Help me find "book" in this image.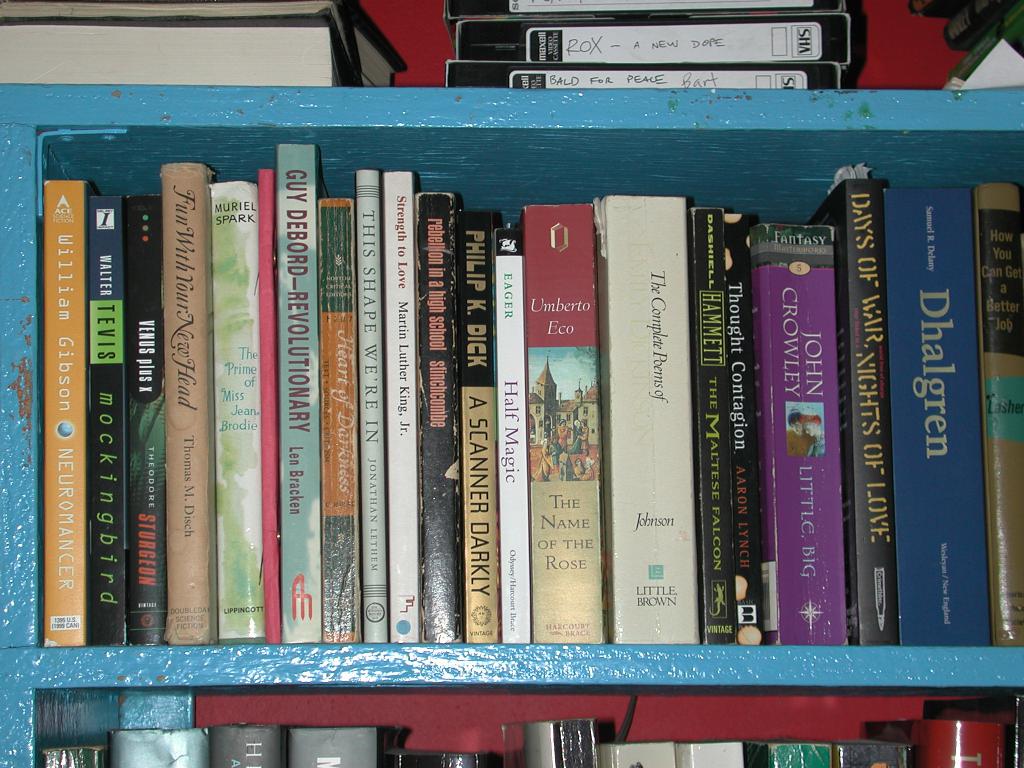
Found it: x1=209 y1=183 x2=259 y2=643.
